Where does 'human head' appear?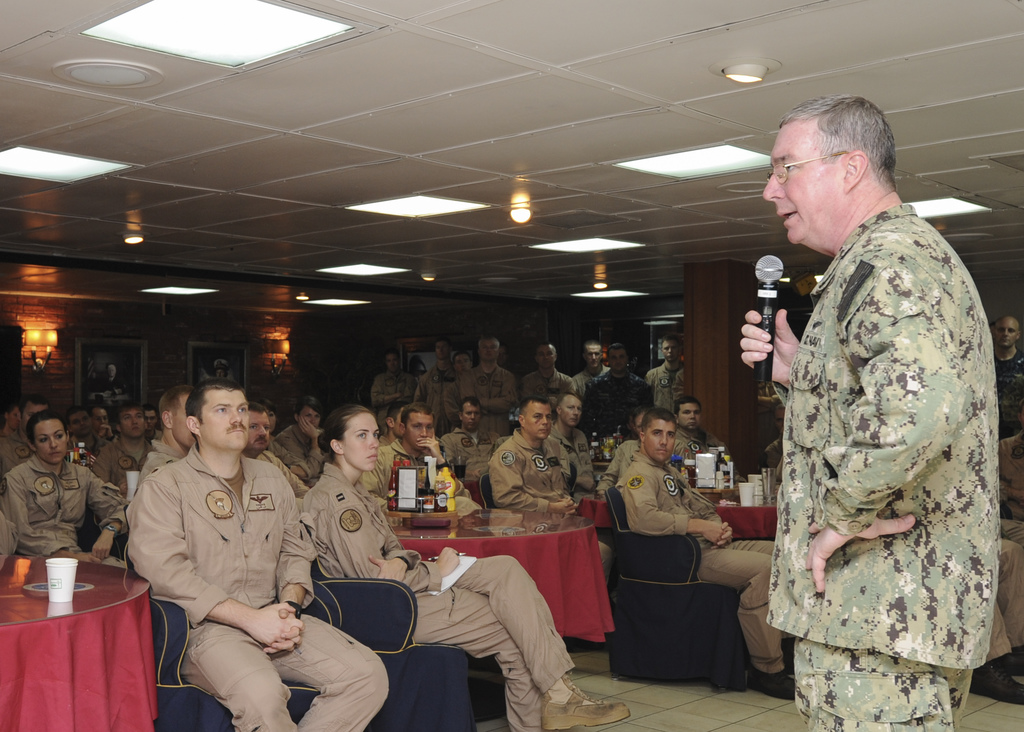
Appears at x1=188 y1=380 x2=247 y2=454.
